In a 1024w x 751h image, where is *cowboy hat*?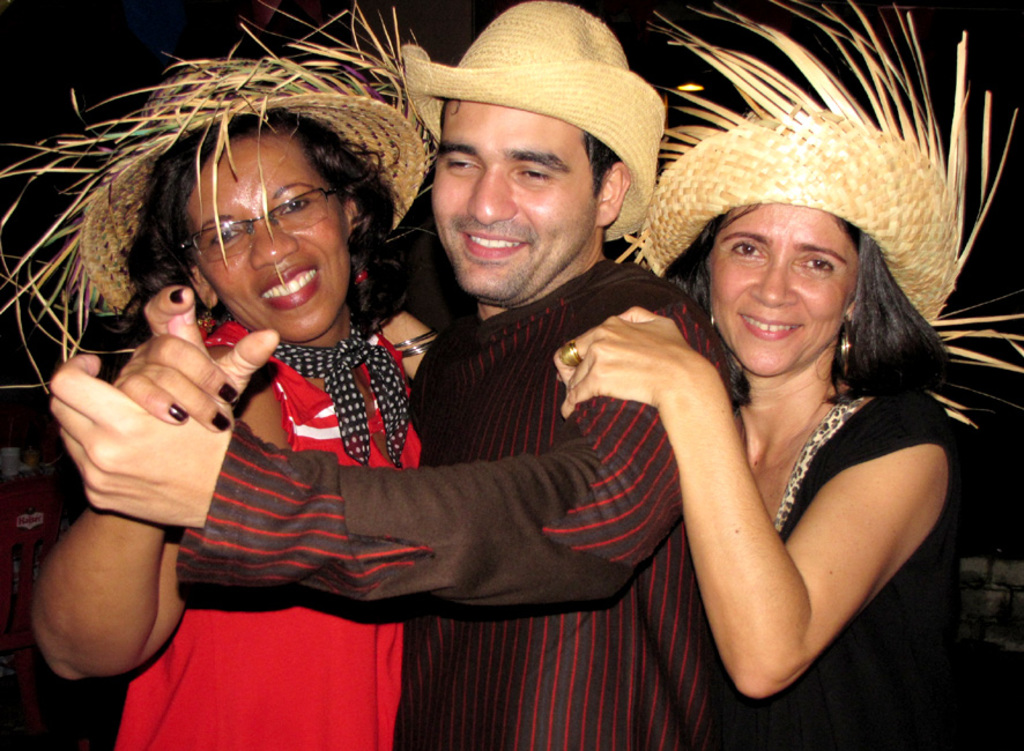
l=0, t=0, r=445, b=391.
